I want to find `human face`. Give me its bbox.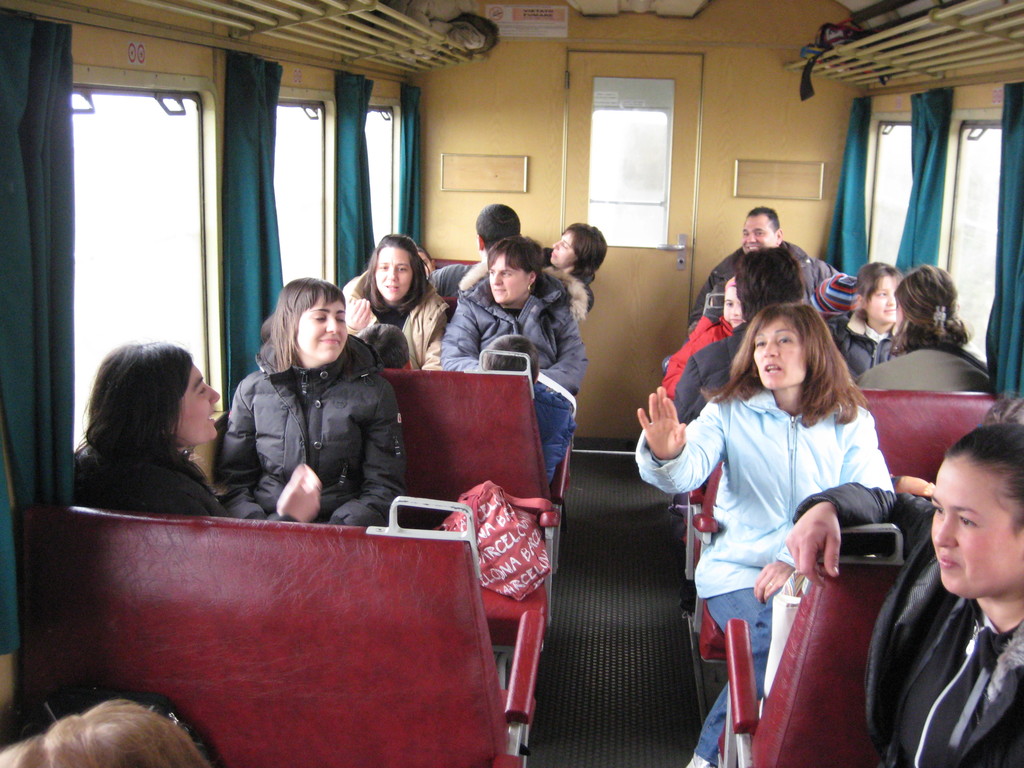
743 214 772 252.
